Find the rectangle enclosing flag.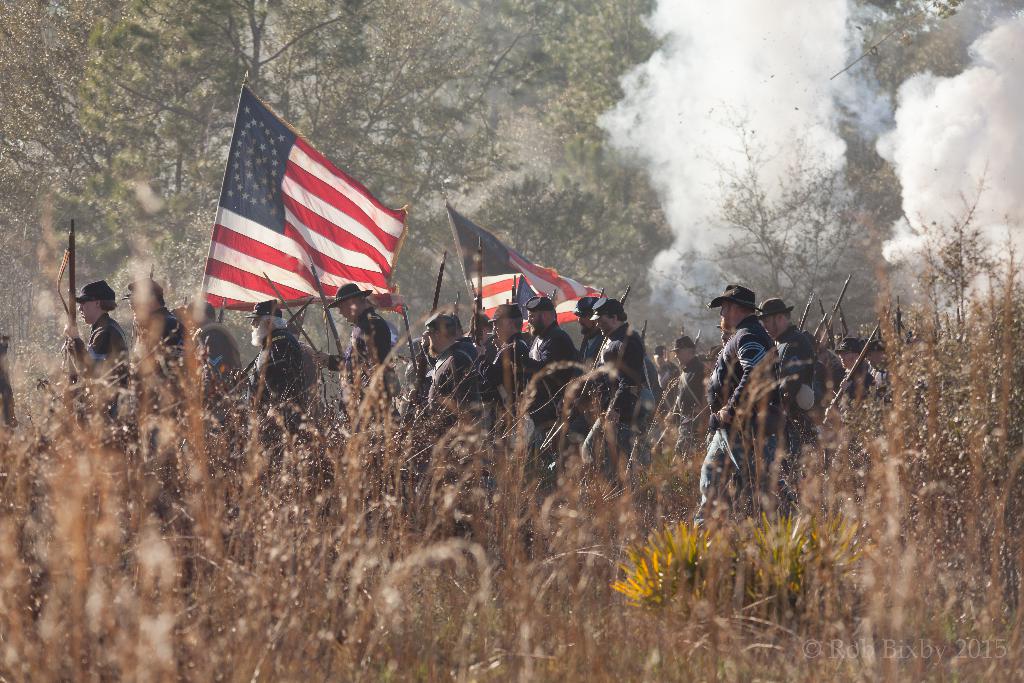
449, 208, 604, 327.
